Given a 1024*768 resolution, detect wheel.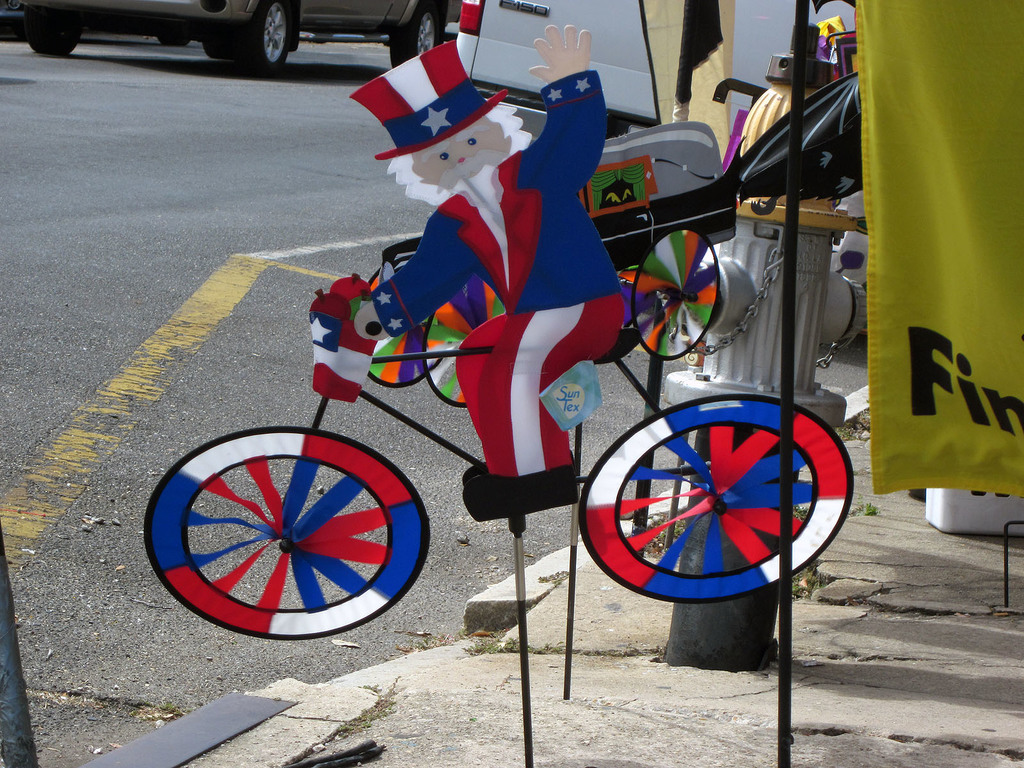
left=369, top=267, right=449, bottom=387.
